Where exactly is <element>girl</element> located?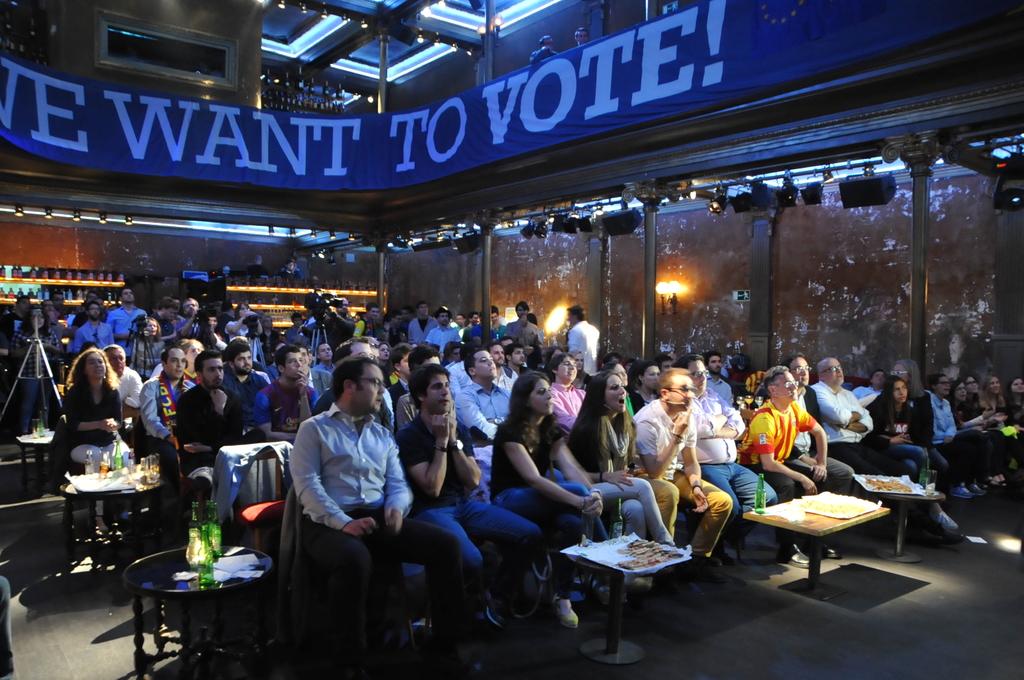
Its bounding box is [x1=959, y1=376, x2=1008, y2=485].
